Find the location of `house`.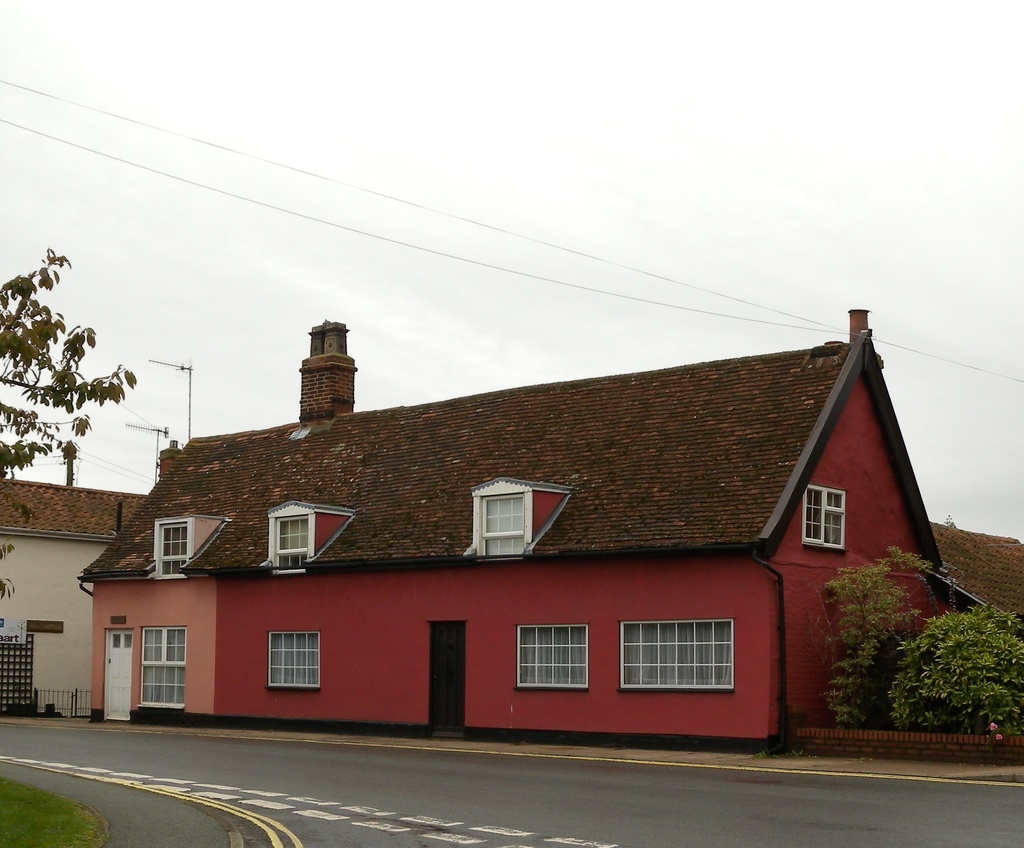
Location: bbox=(0, 469, 144, 714).
